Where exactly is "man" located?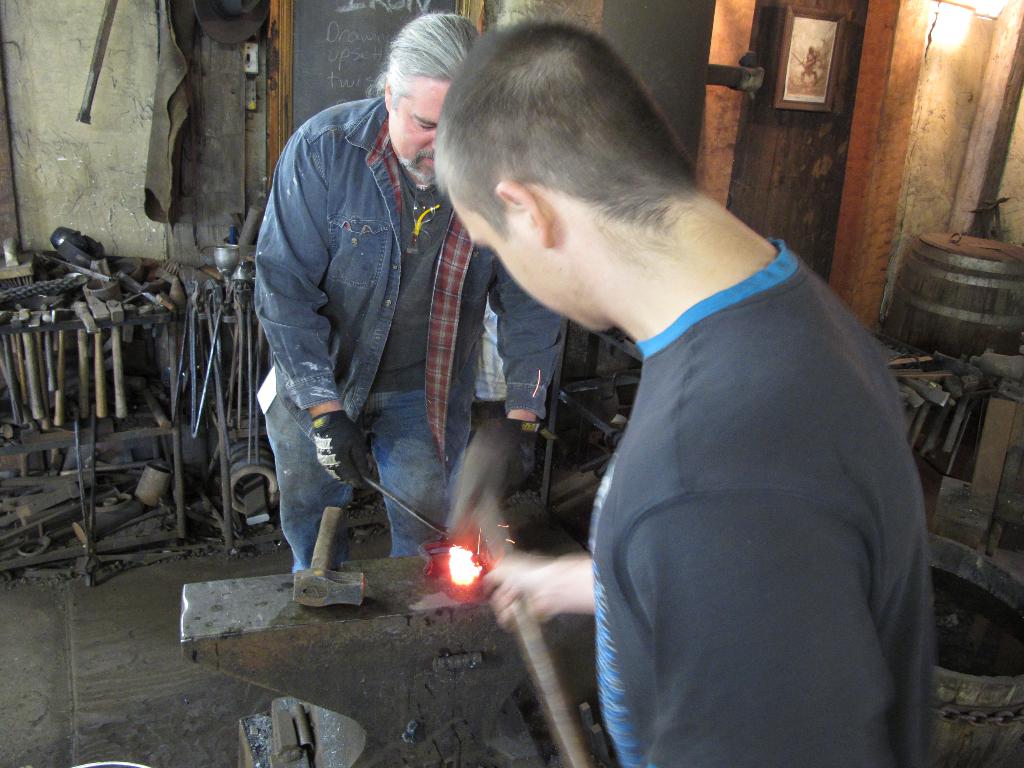
Its bounding box is crop(424, 15, 952, 750).
